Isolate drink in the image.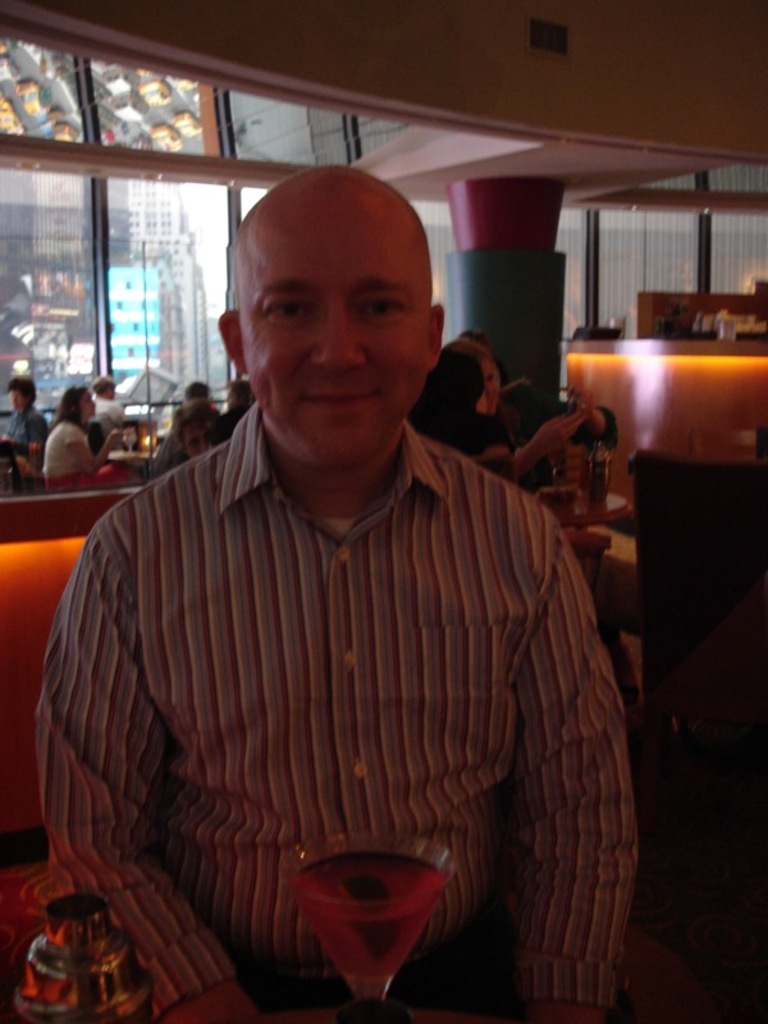
Isolated region: l=264, t=832, r=484, b=995.
